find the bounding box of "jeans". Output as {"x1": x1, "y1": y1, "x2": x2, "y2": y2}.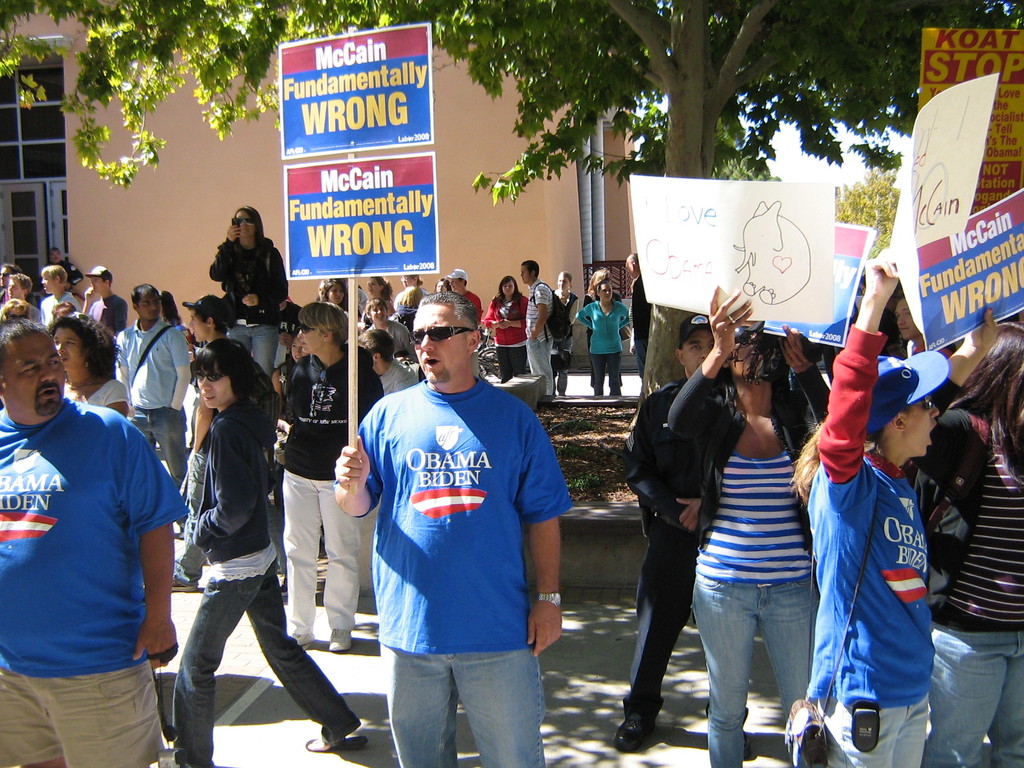
{"x1": 380, "y1": 642, "x2": 545, "y2": 767}.
